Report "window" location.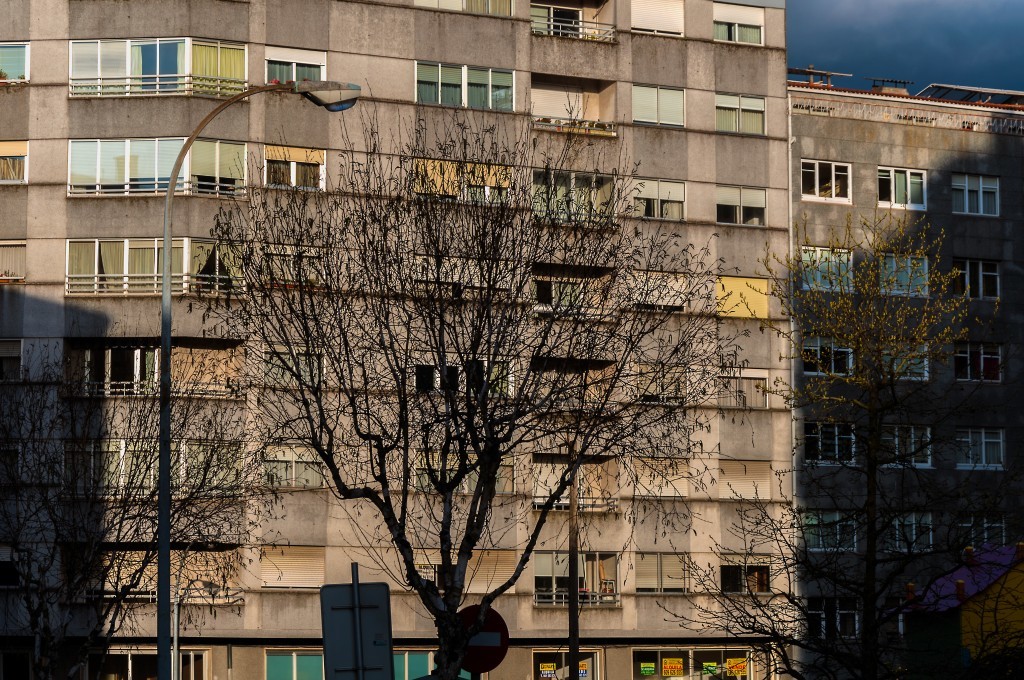
Report: x1=804 y1=510 x2=857 y2=555.
